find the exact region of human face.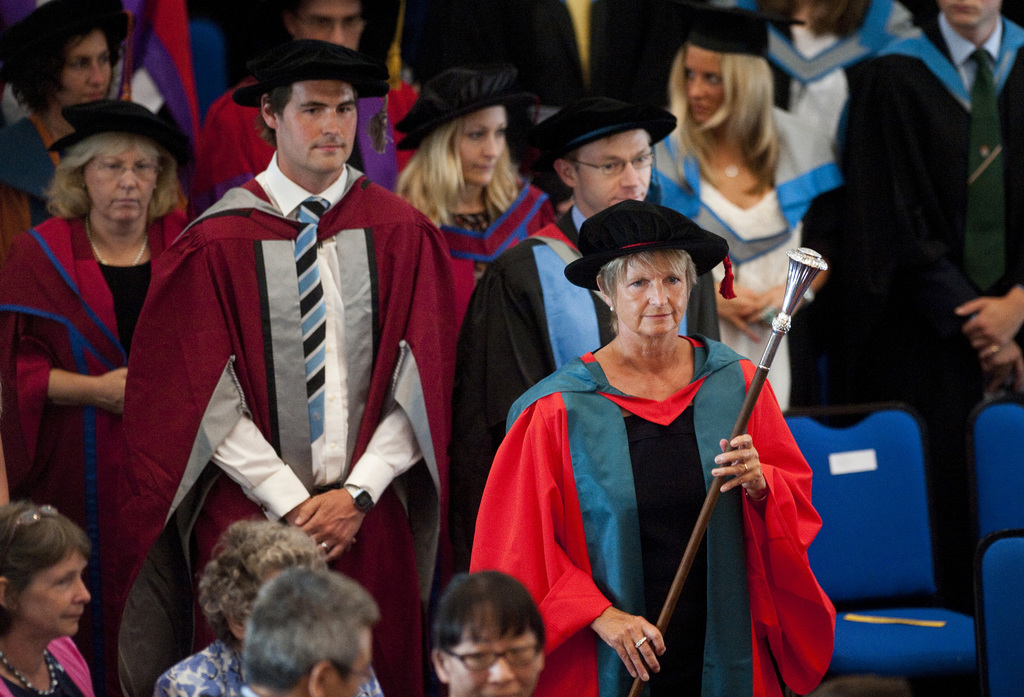
Exact region: detection(449, 109, 508, 182).
